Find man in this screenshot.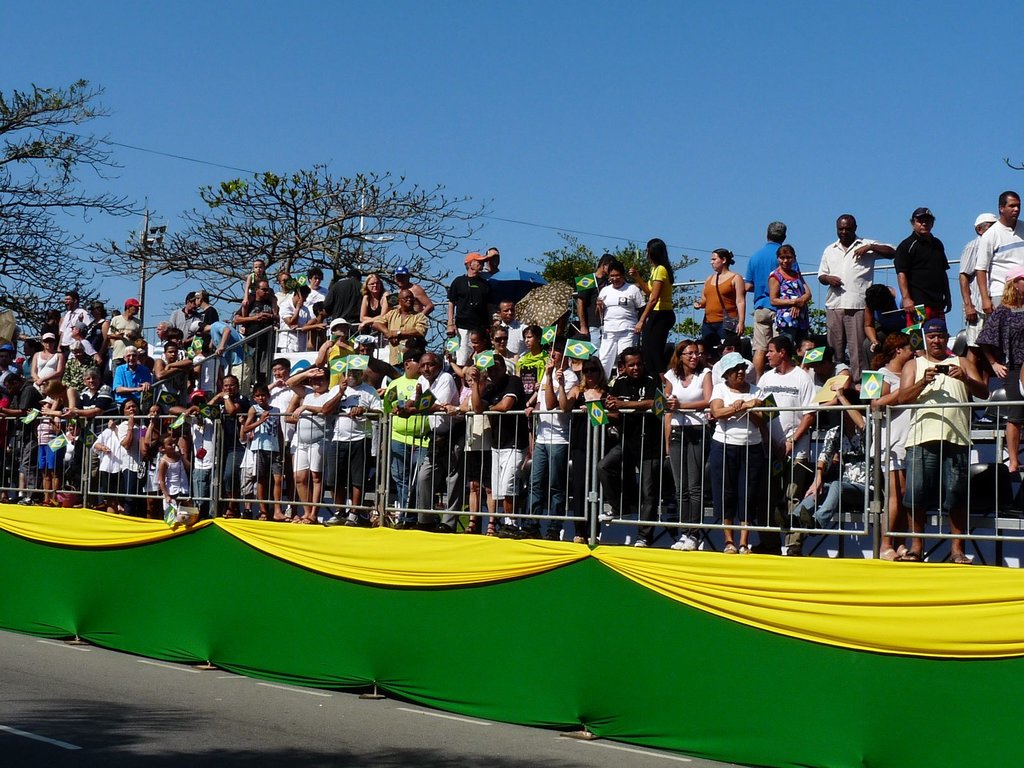
The bounding box for man is box=[711, 331, 760, 387].
